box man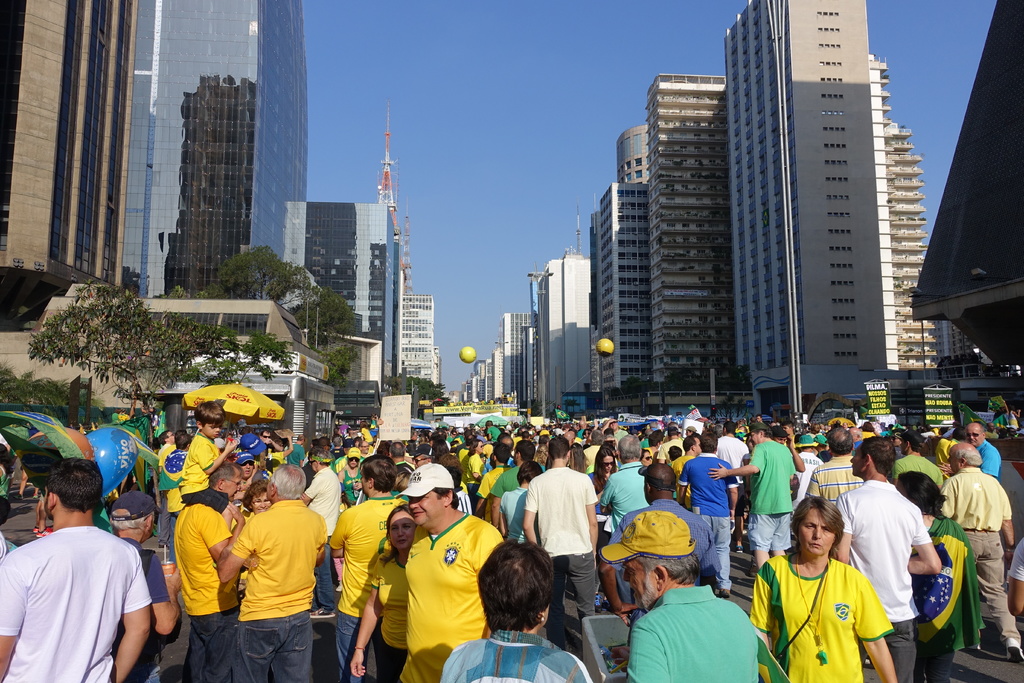
box=[440, 537, 589, 682]
